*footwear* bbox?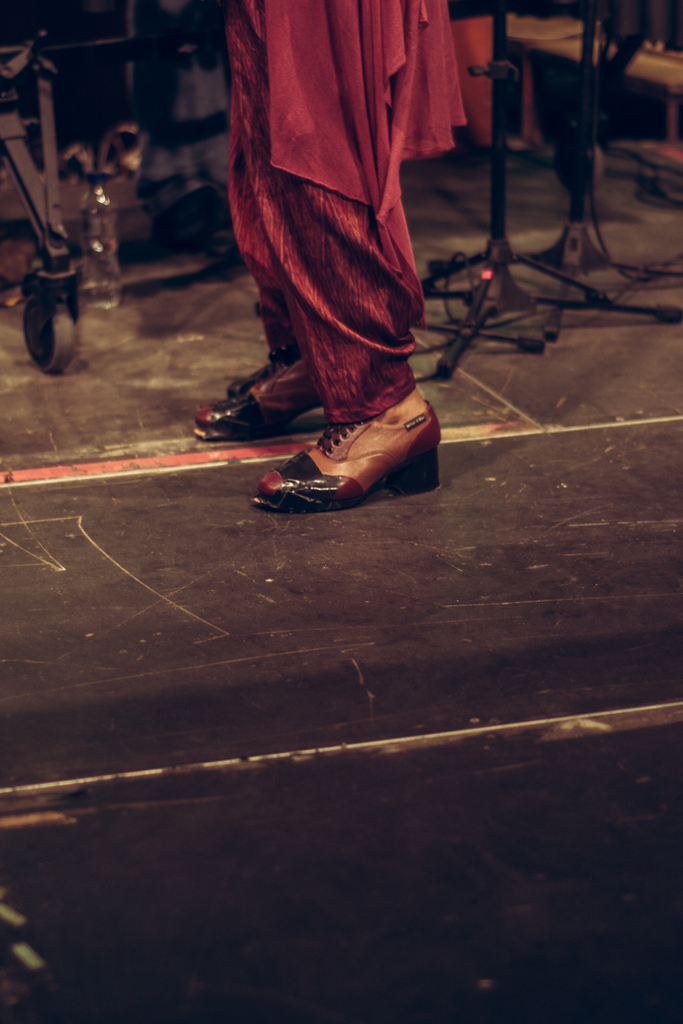
bbox(192, 349, 331, 435)
